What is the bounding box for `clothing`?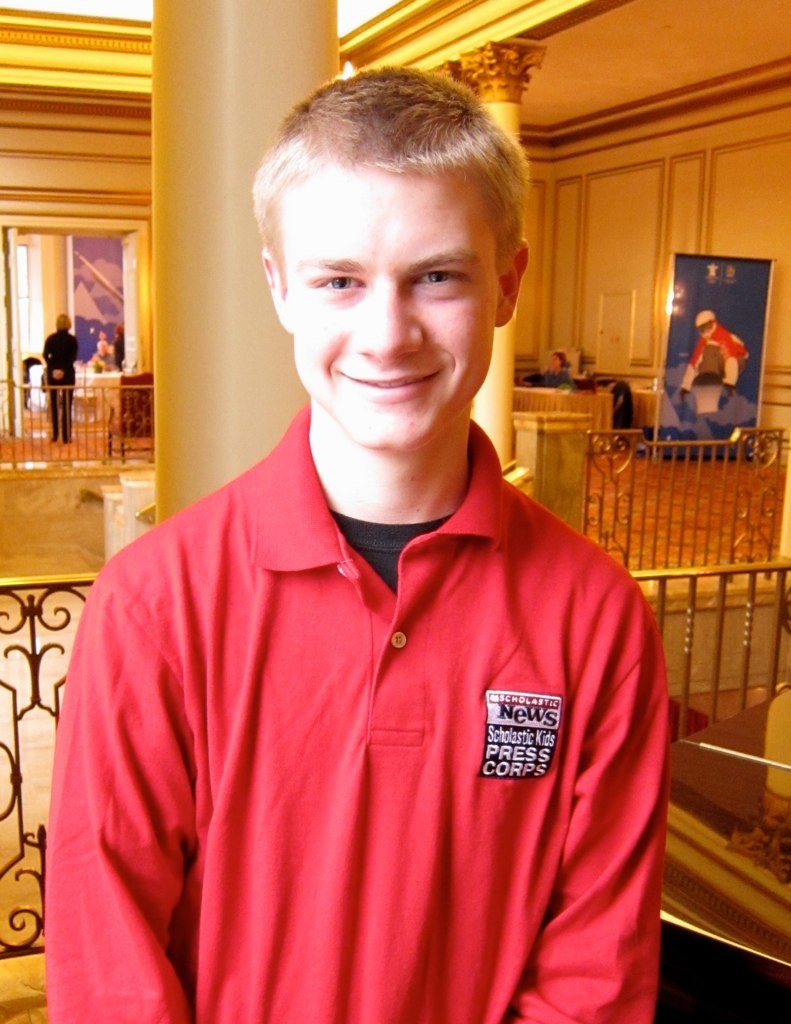
x1=688, y1=319, x2=750, y2=383.
